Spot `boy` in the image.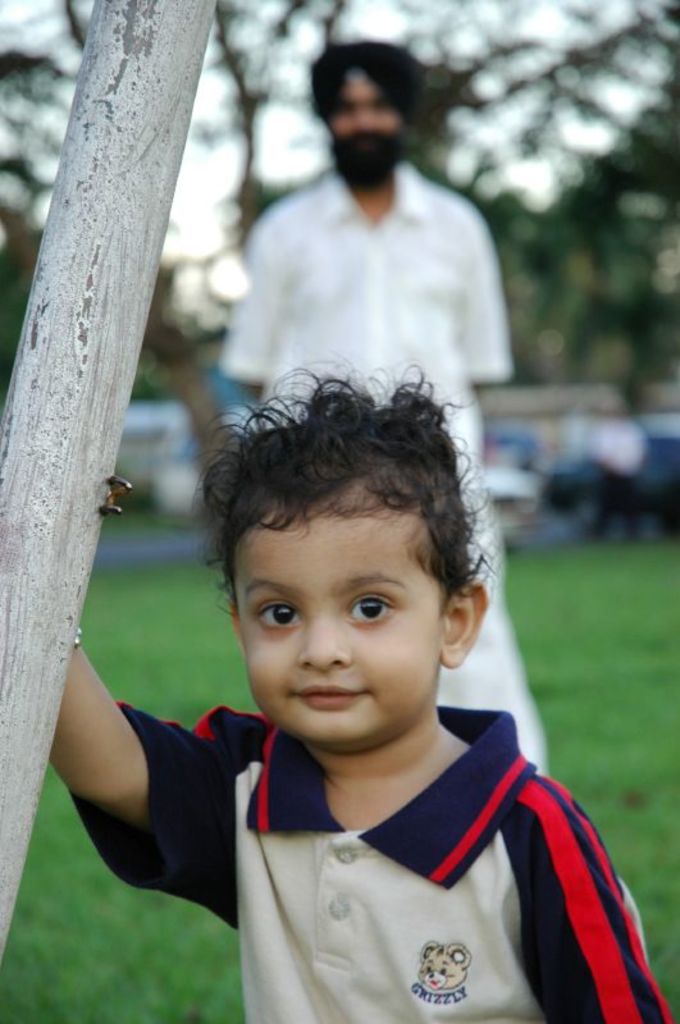
`boy` found at detection(99, 338, 598, 1005).
